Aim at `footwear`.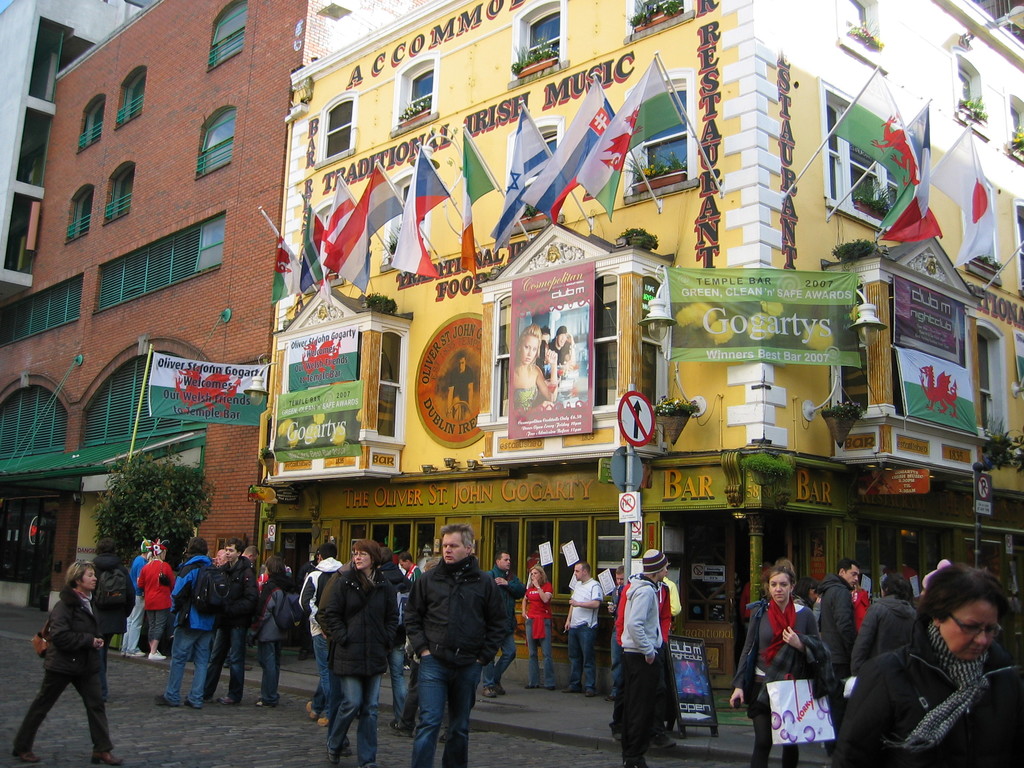
Aimed at [495,679,506,696].
